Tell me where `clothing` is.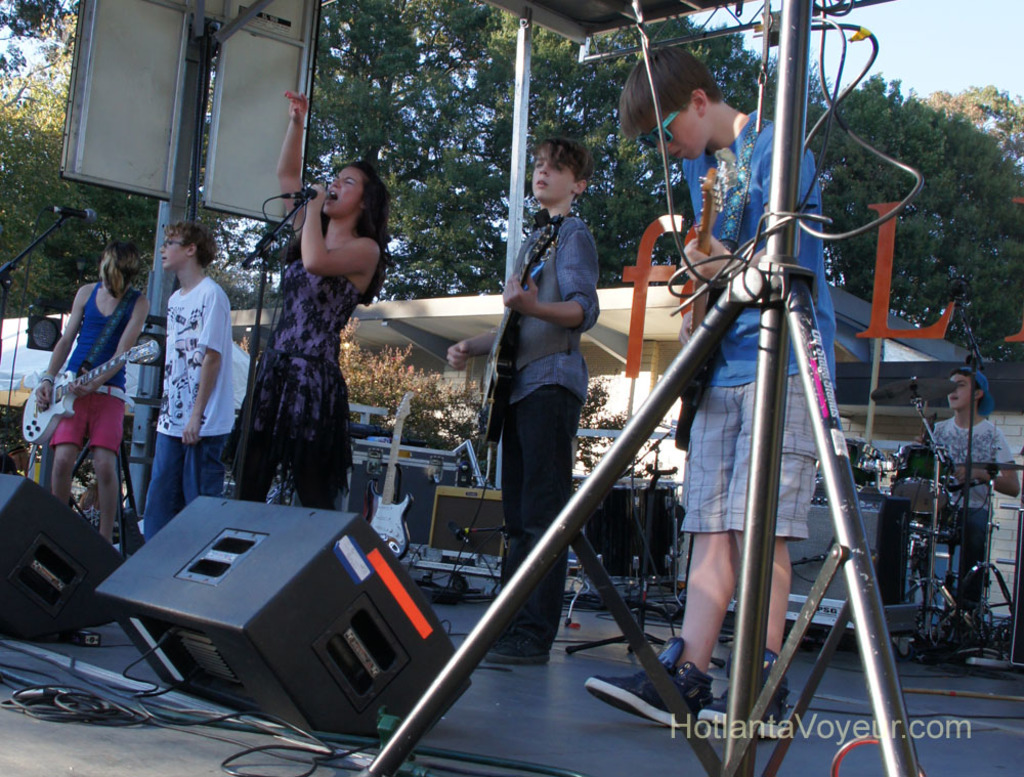
`clothing` is at [x1=140, y1=264, x2=236, y2=542].
